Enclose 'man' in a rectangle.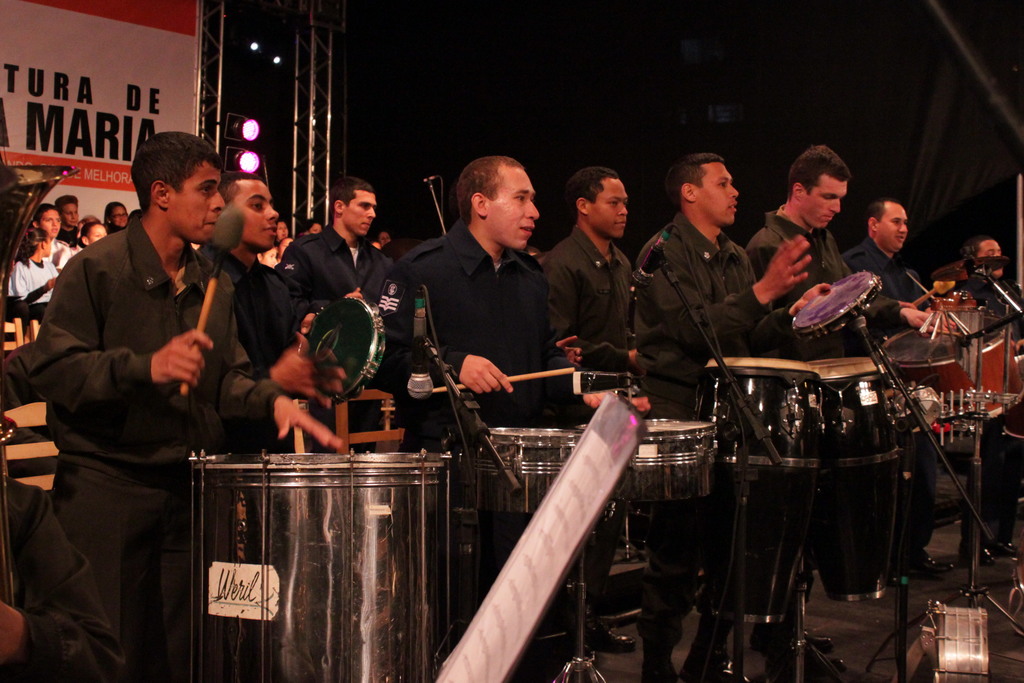
bbox=[191, 169, 340, 414].
